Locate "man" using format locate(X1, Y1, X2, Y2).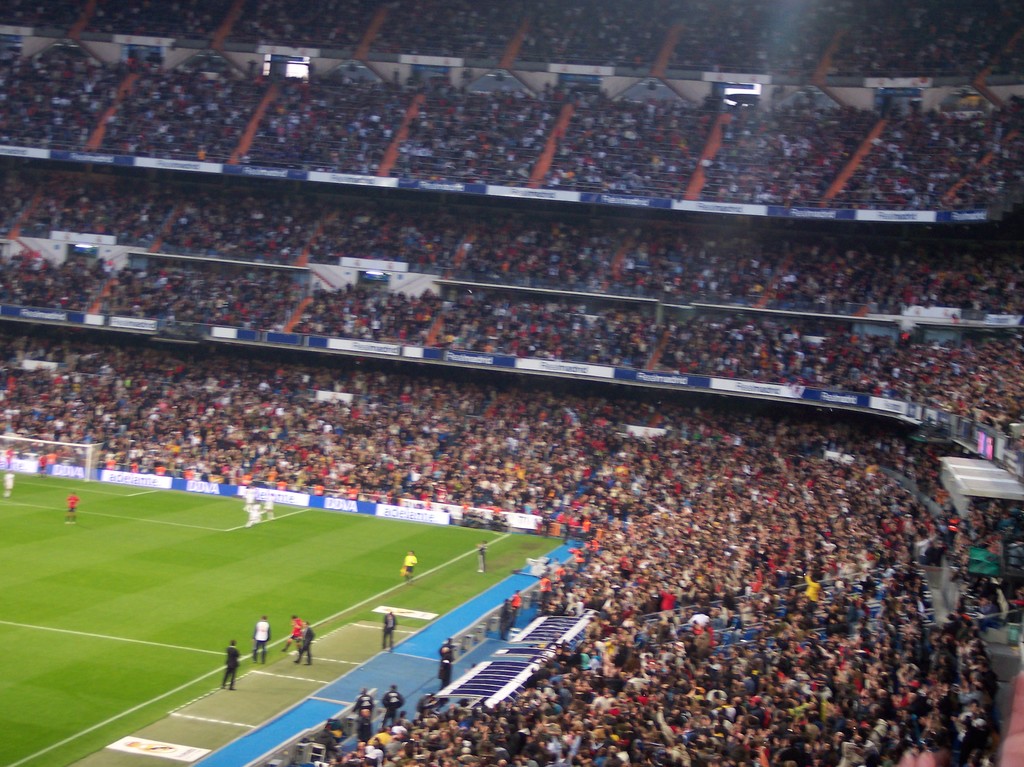
locate(36, 452, 46, 478).
